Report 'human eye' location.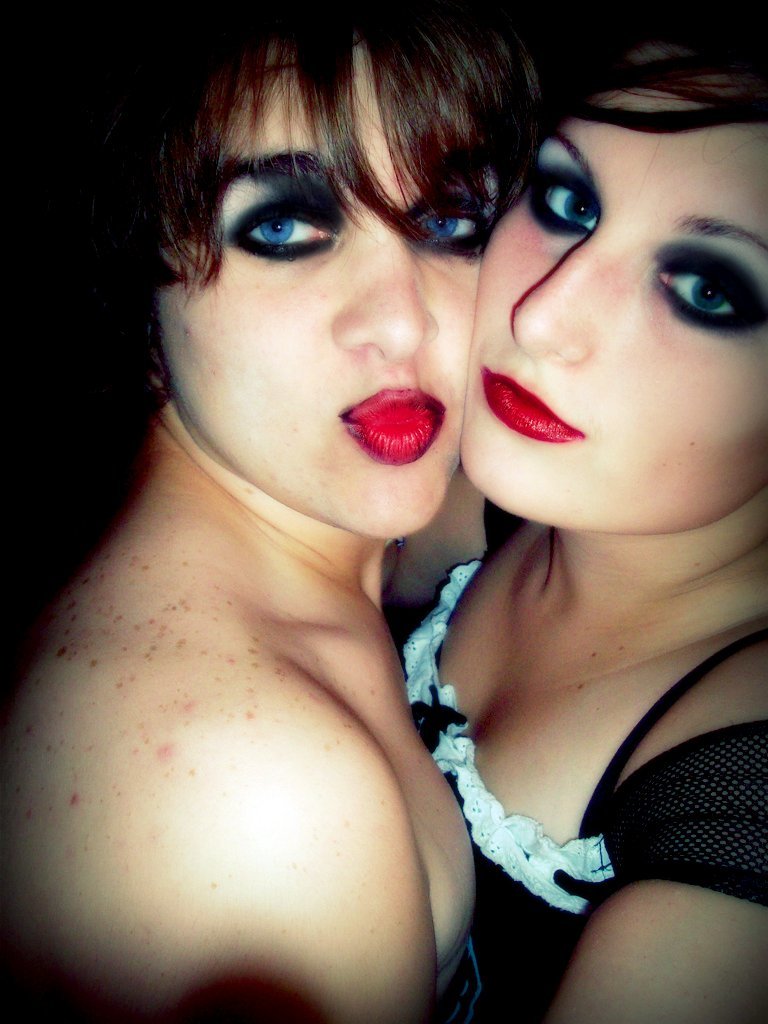
Report: l=536, t=165, r=605, b=231.
